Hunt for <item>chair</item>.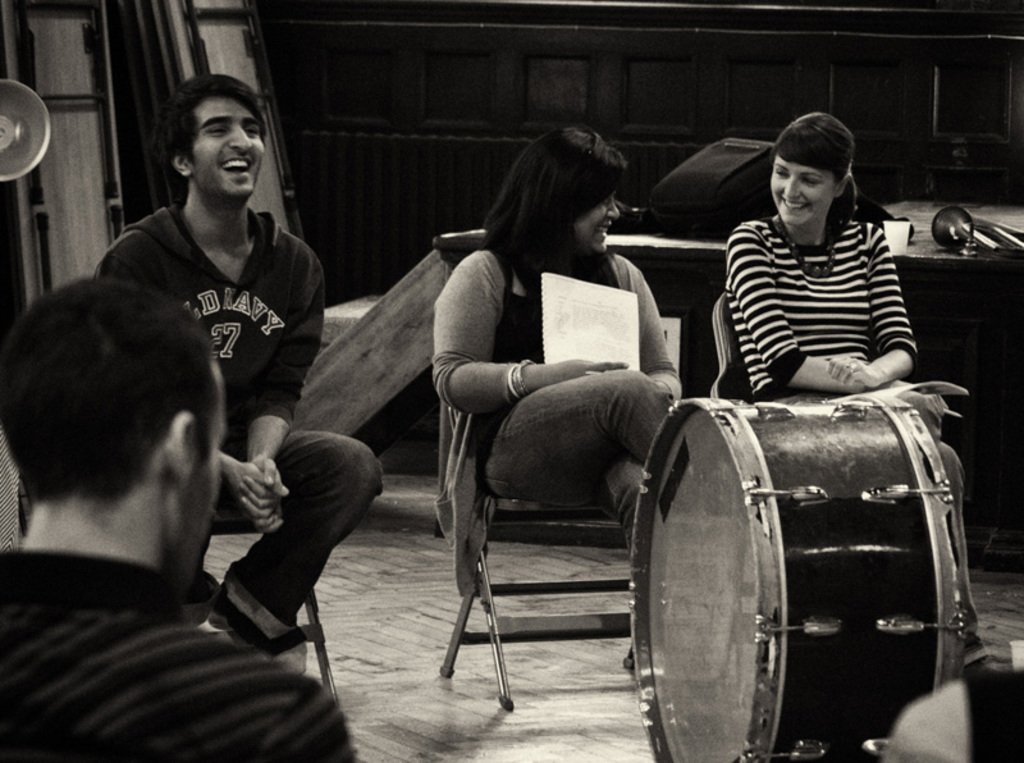
Hunted down at 183/510/343/712.
